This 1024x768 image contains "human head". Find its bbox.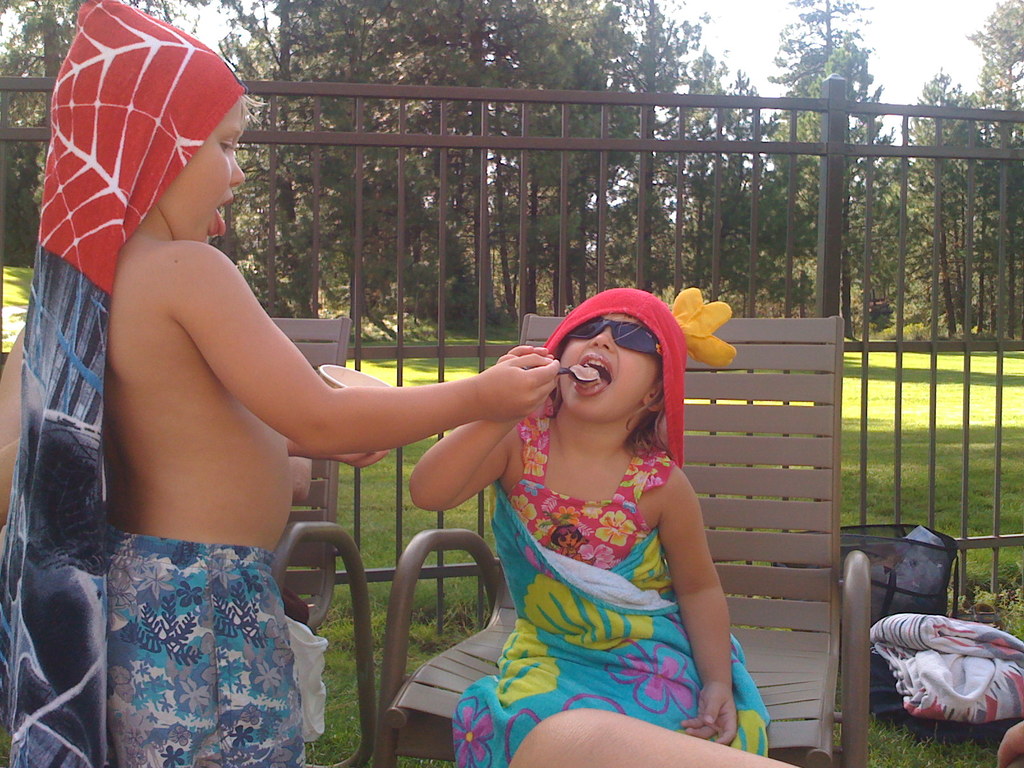
box=[97, 56, 252, 259].
